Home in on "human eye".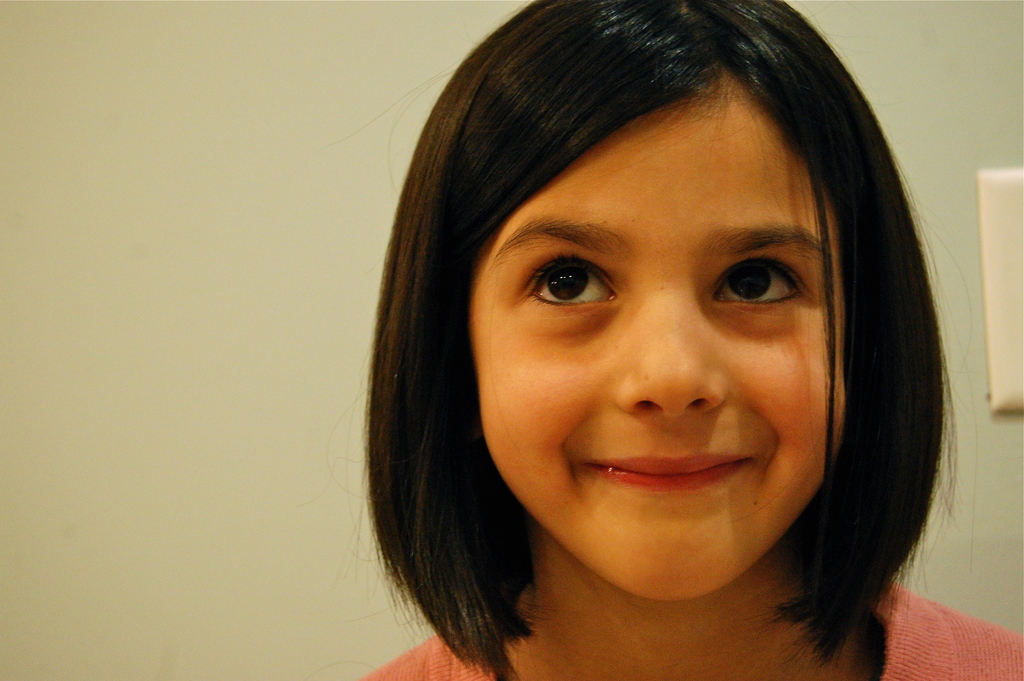
Homed in at 522:247:621:318.
